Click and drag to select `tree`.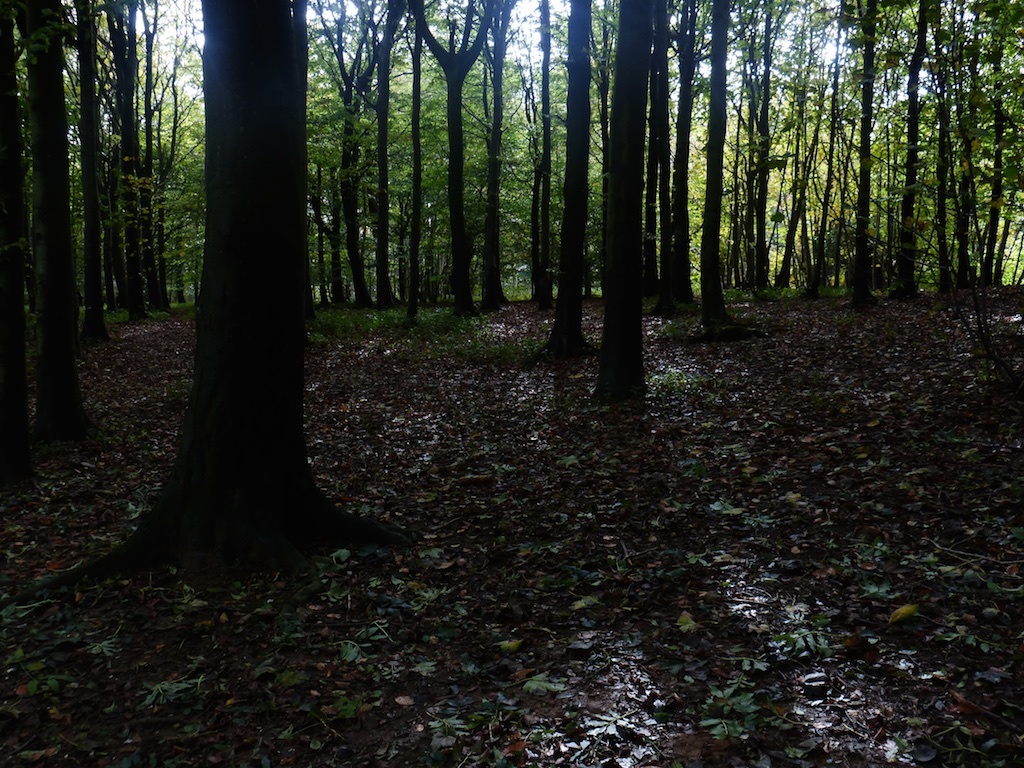
Selection: Rect(591, 0, 643, 402).
